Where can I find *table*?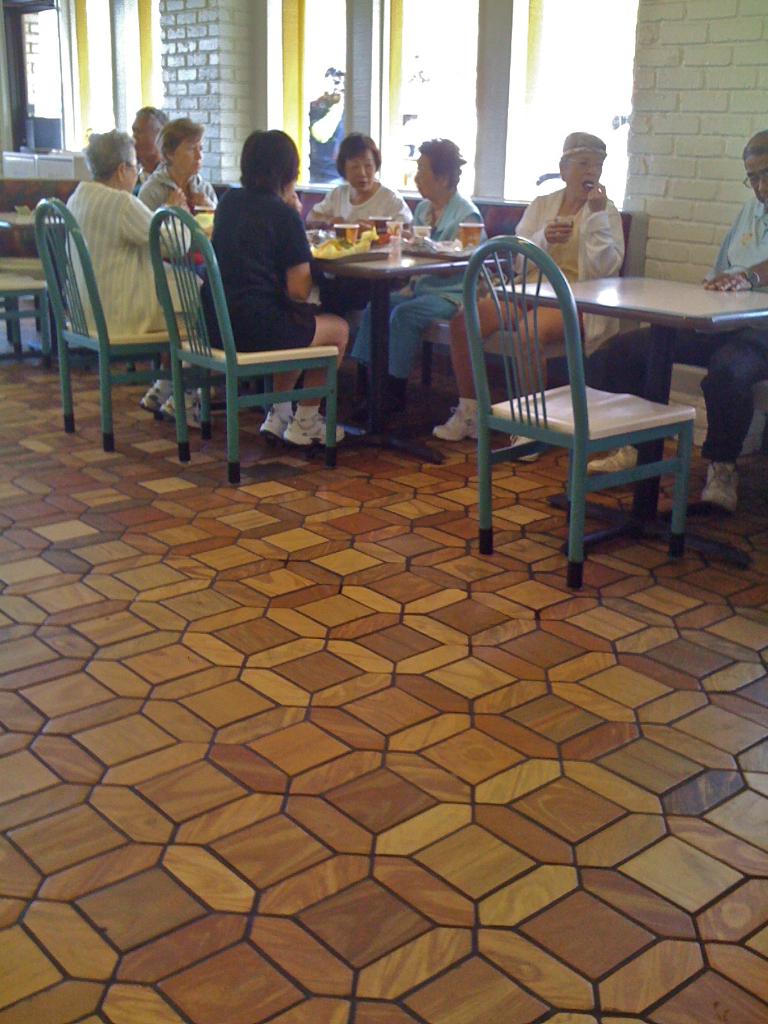
You can find it at <bbox>307, 220, 492, 436</bbox>.
